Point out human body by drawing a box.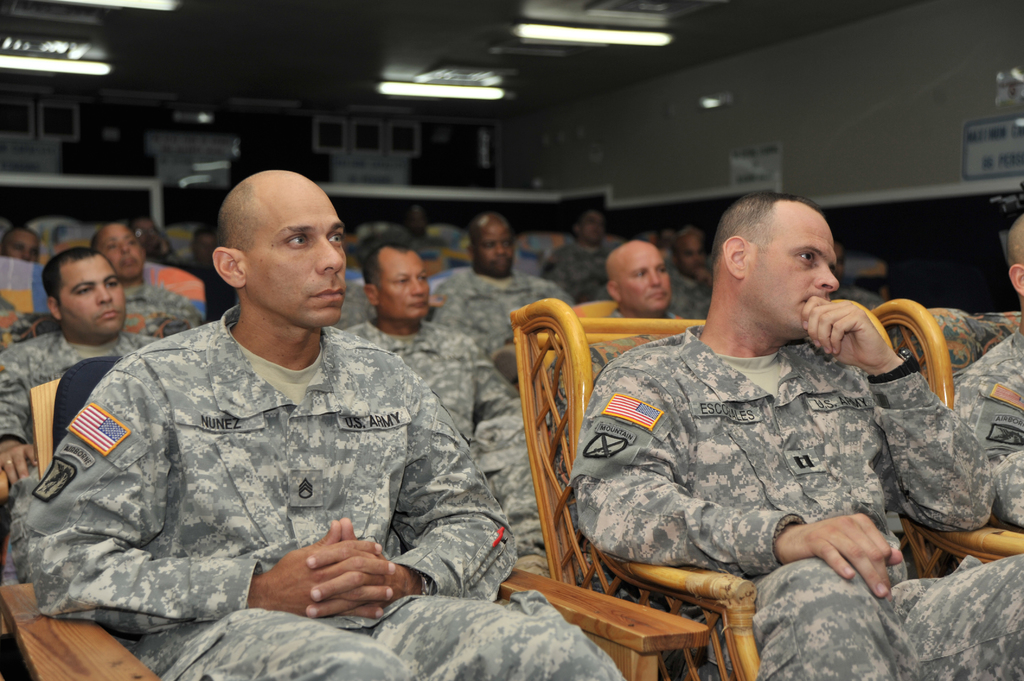
<bbox>440, 214, 573, 355</bbox>.
